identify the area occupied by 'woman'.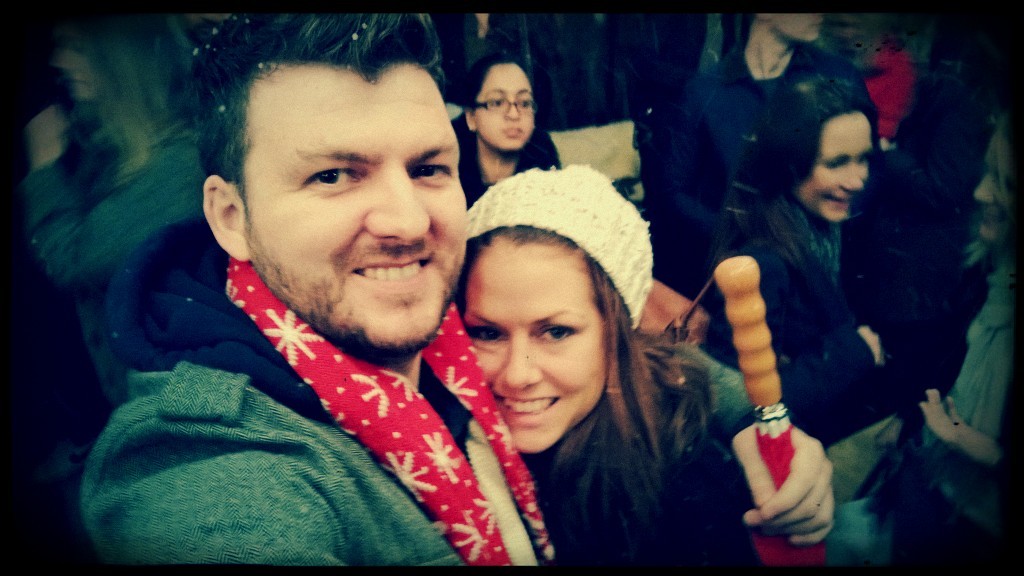
Area: BBox(23, 8, 223, 415).
